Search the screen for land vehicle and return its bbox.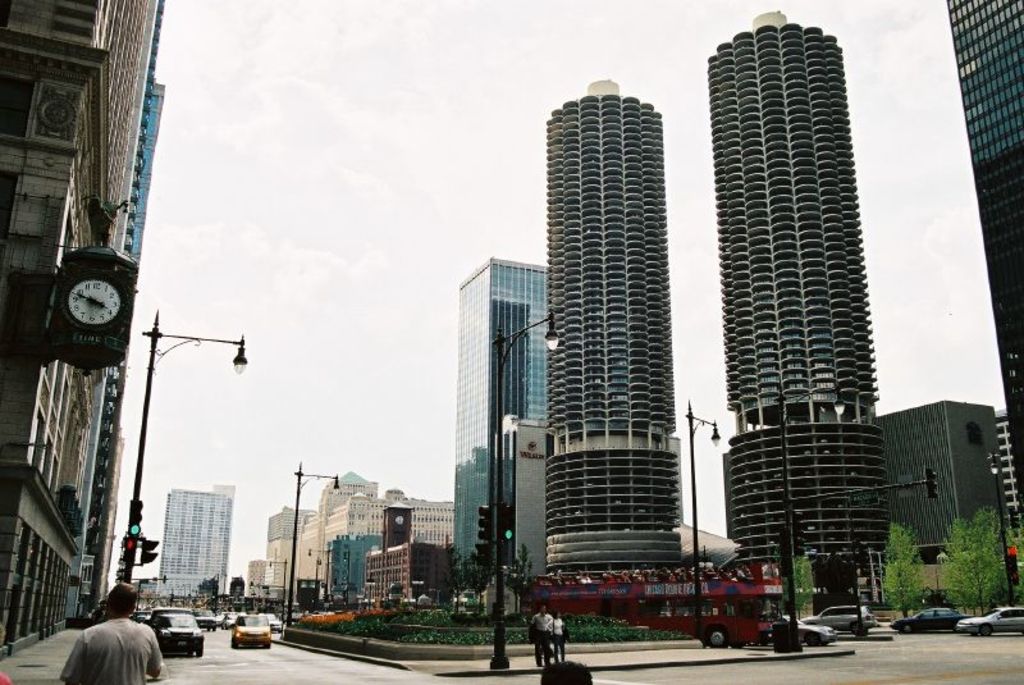
Found: select_region(152, 607, 204, 652).
